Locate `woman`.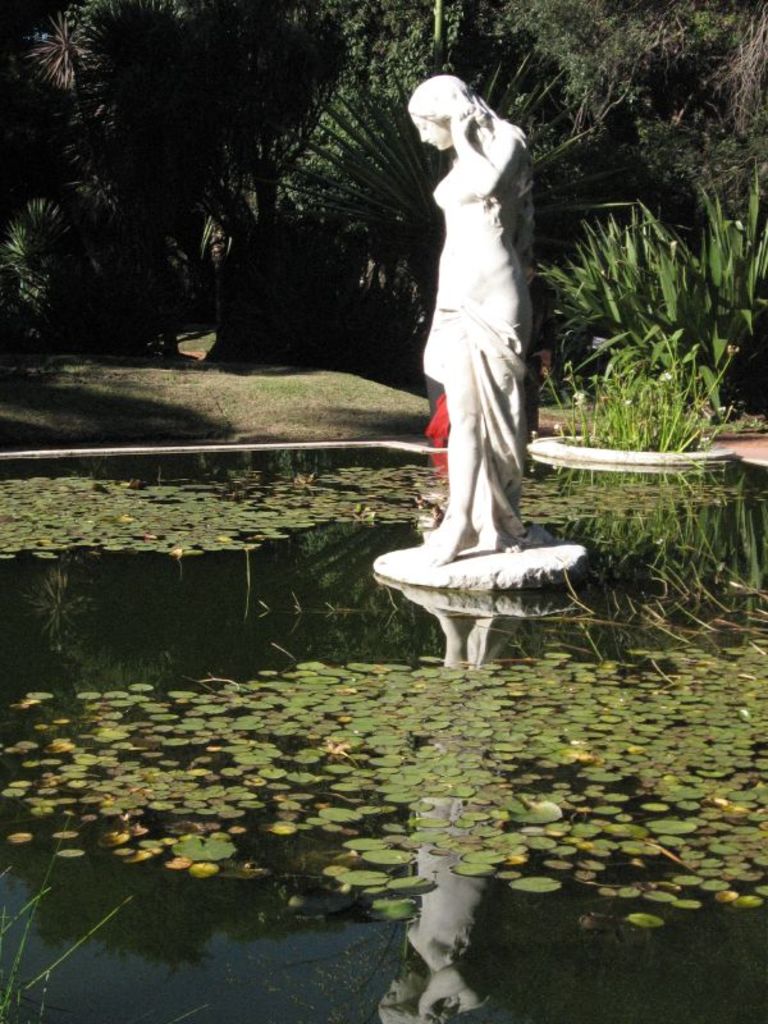
Bounding box: bbox=[411, 67, 538, 552].
